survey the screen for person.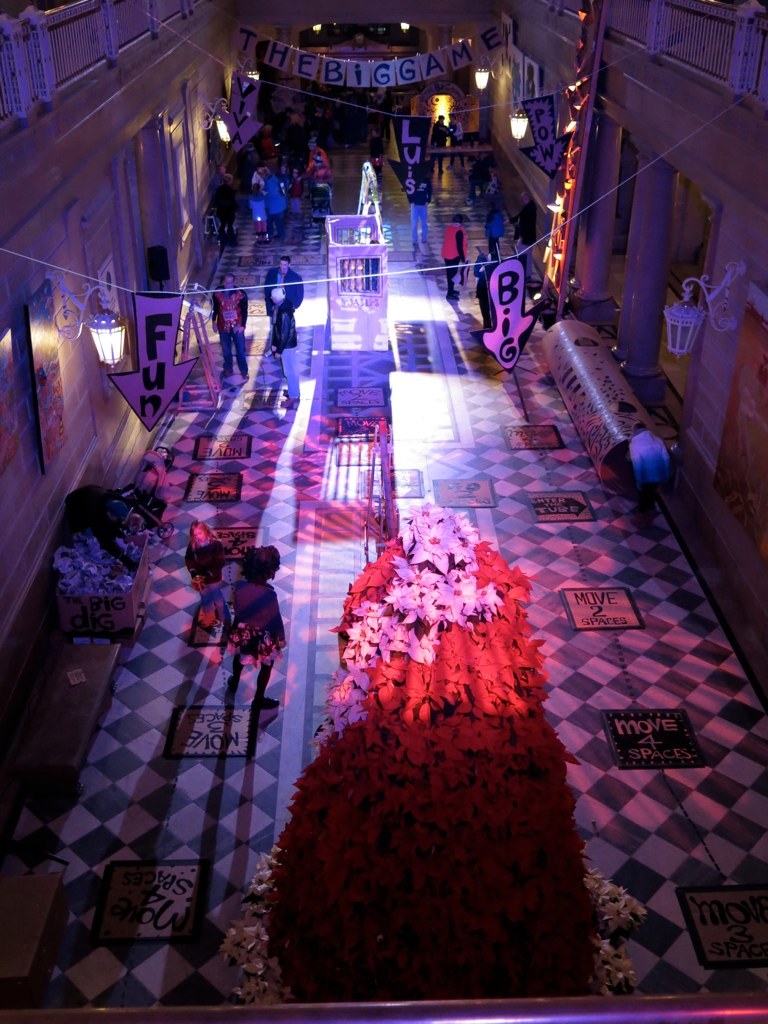
Survey found: (x1=272, y1=289, x2=297, y2=402).
